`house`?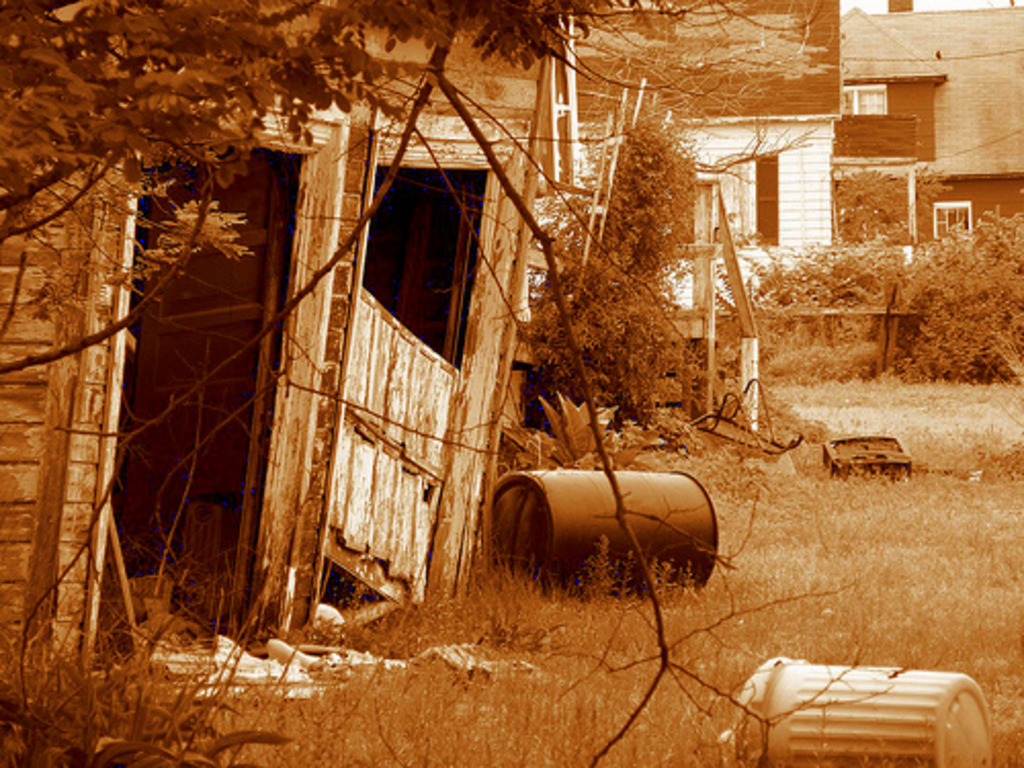
box(520, 0, 834, 340)
